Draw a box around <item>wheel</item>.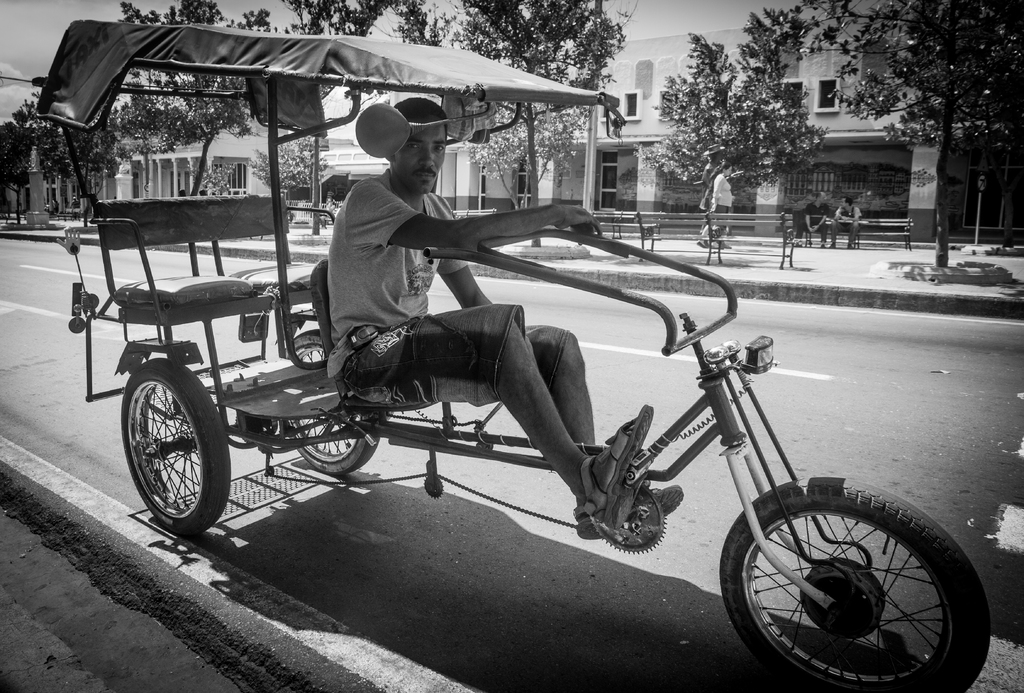
<region>119, 356, 220, 536</region>.
